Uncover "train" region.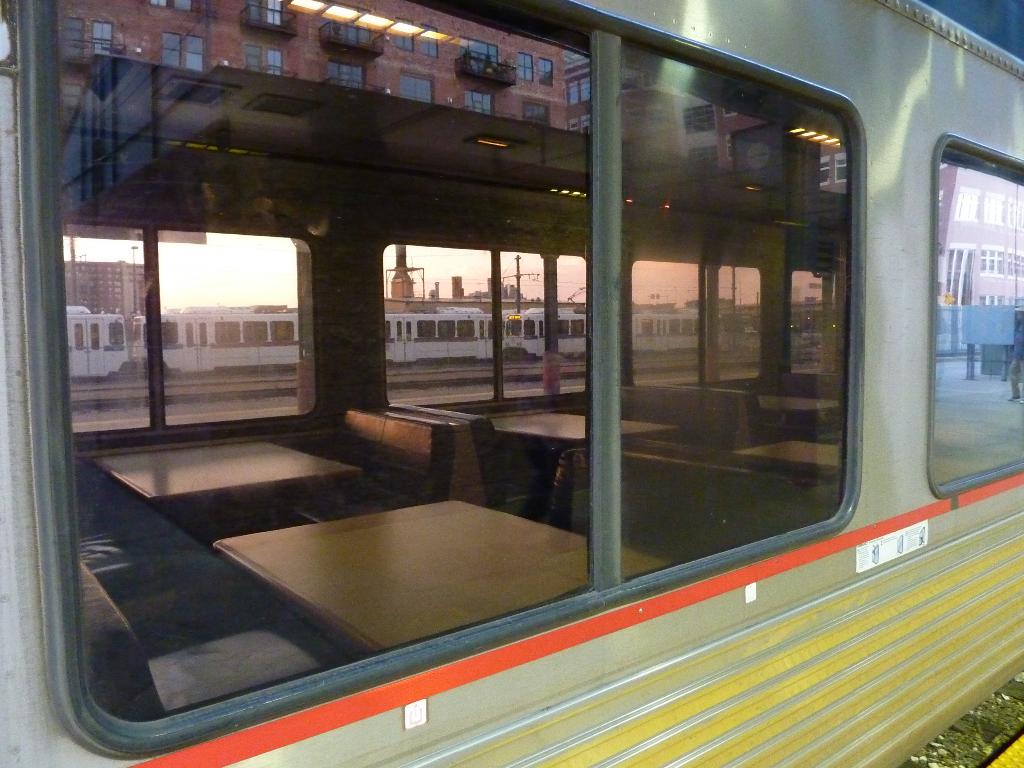
Uncovered: pyautogui.locateOnScreen(0, 0, 1023, 764).
